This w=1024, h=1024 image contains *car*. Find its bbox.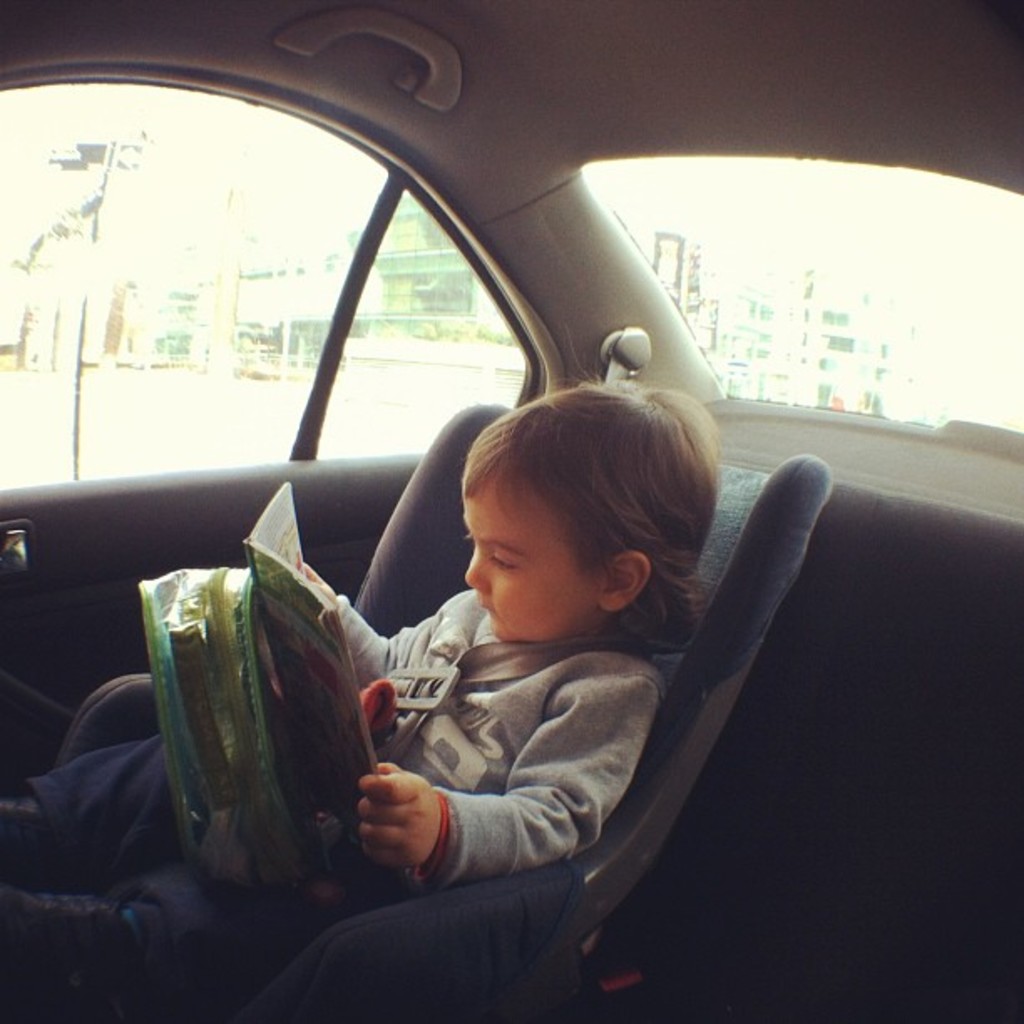
pyautogui.locateOnScreen(0, 0, 1022, 1022).
